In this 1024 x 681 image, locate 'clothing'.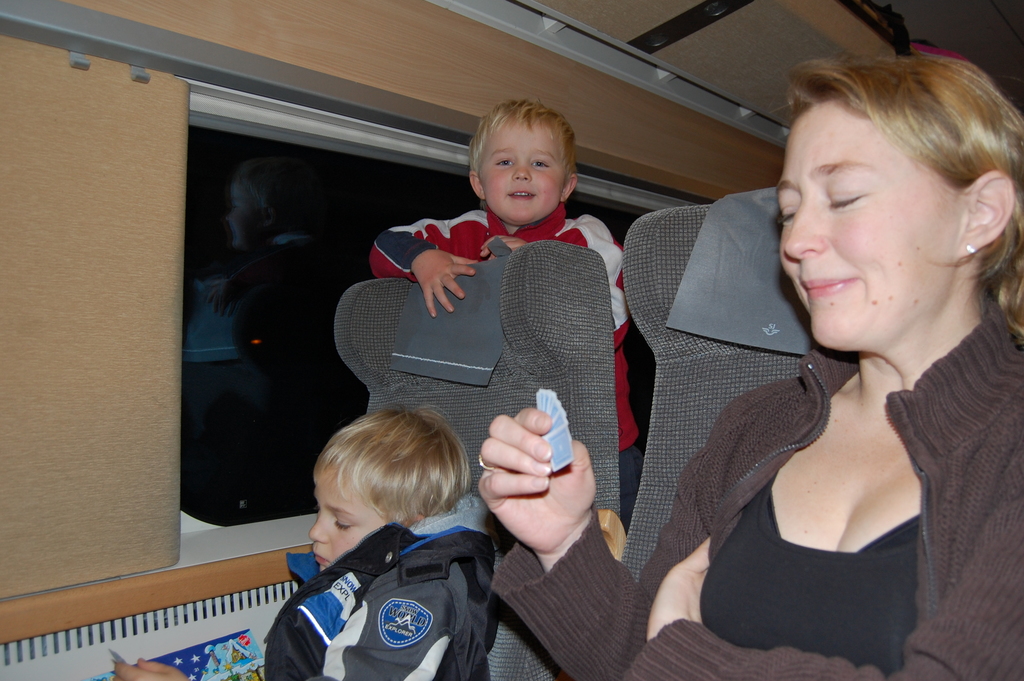
Bounding box: rect(260, 473, 488, 680).
